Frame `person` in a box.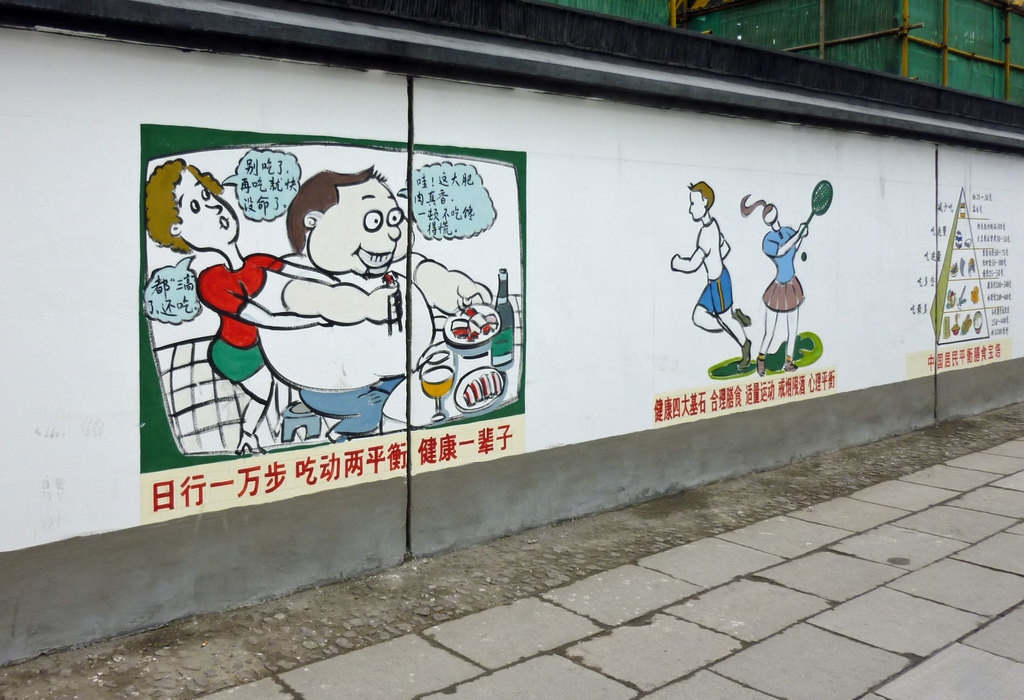
l=145, t=158, r=340, b=446.
